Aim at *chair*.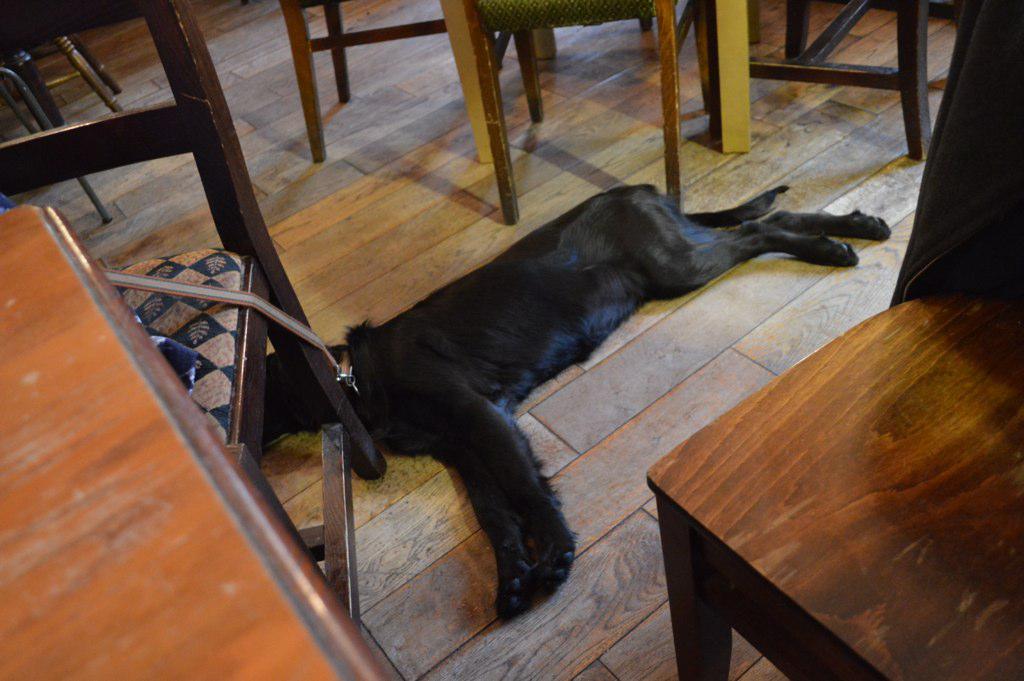
Aimed at [461, 0, 724, 227].
